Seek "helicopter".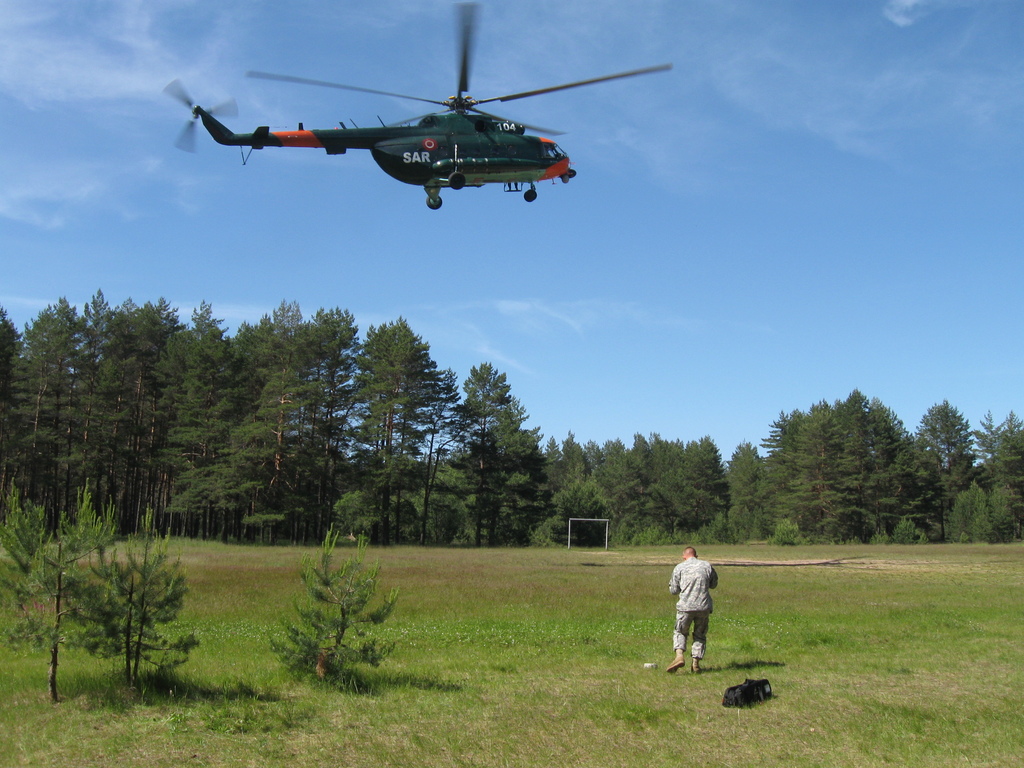
box=[158, 17, 676, 208].
